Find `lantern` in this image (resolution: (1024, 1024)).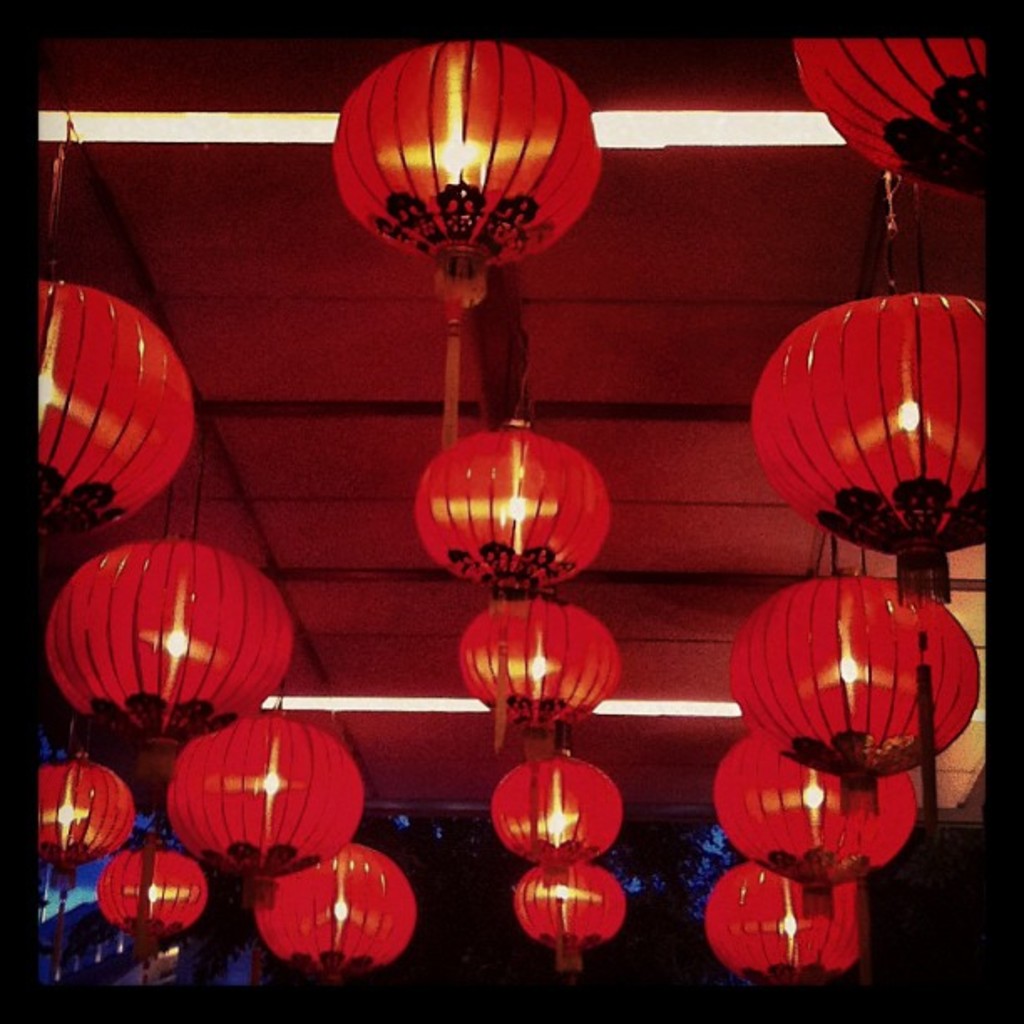
bbox=(45, 534, 291, 786).
